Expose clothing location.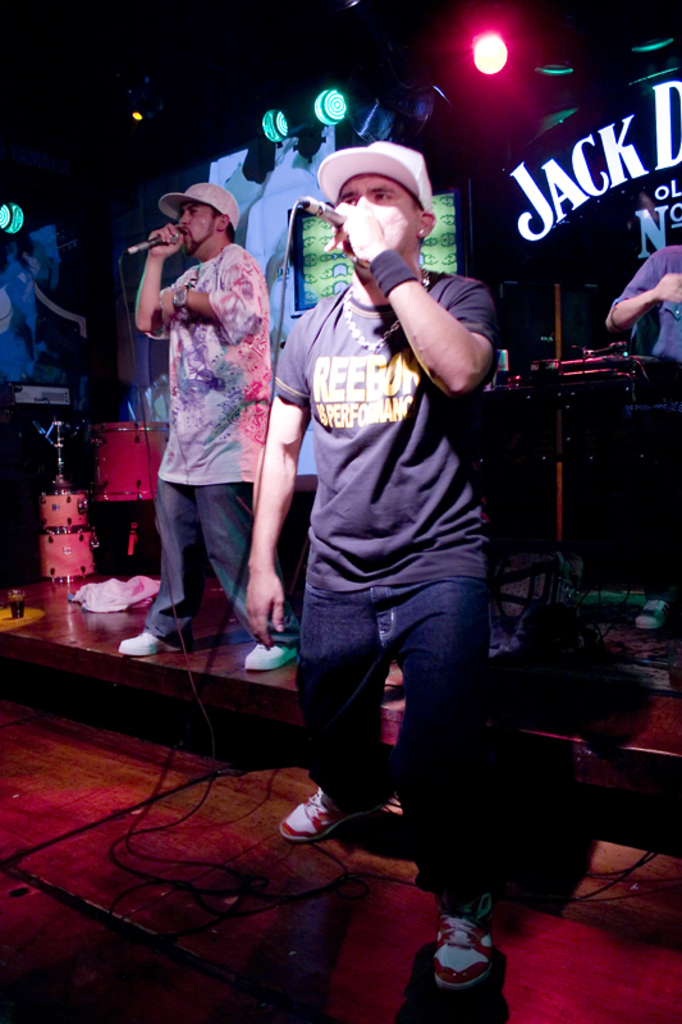
Exposed at locate(273, 177, 498, 791).
